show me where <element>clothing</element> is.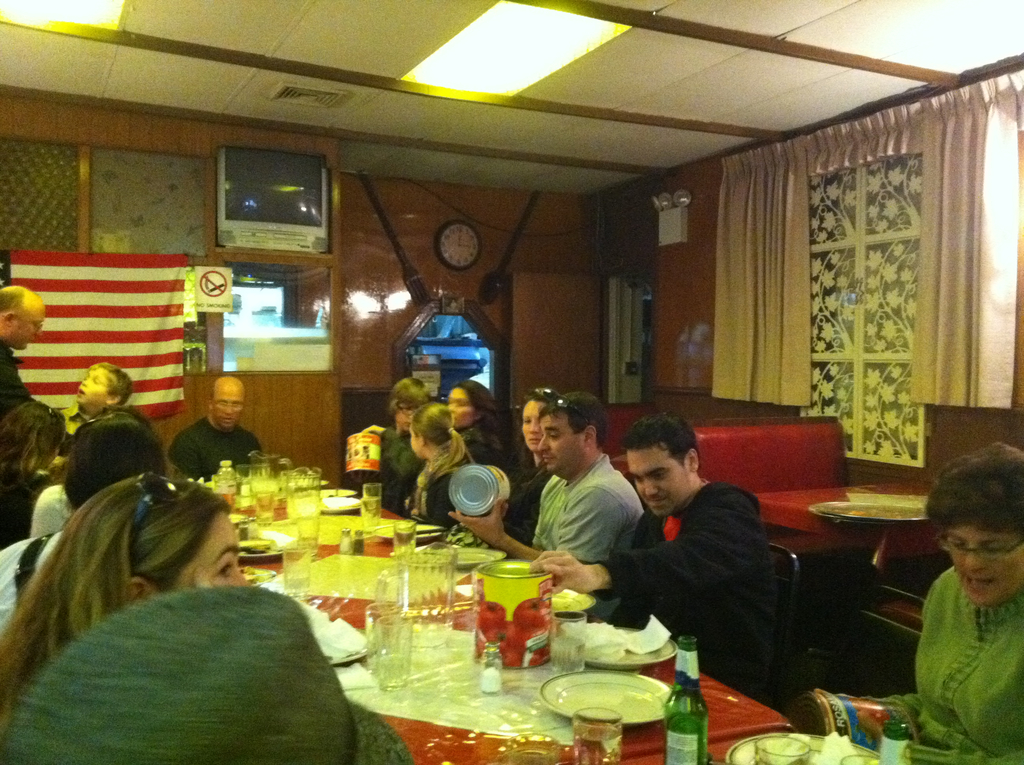
<element>clothing</element> is at <region>0, 462, 35, 556</region>.
